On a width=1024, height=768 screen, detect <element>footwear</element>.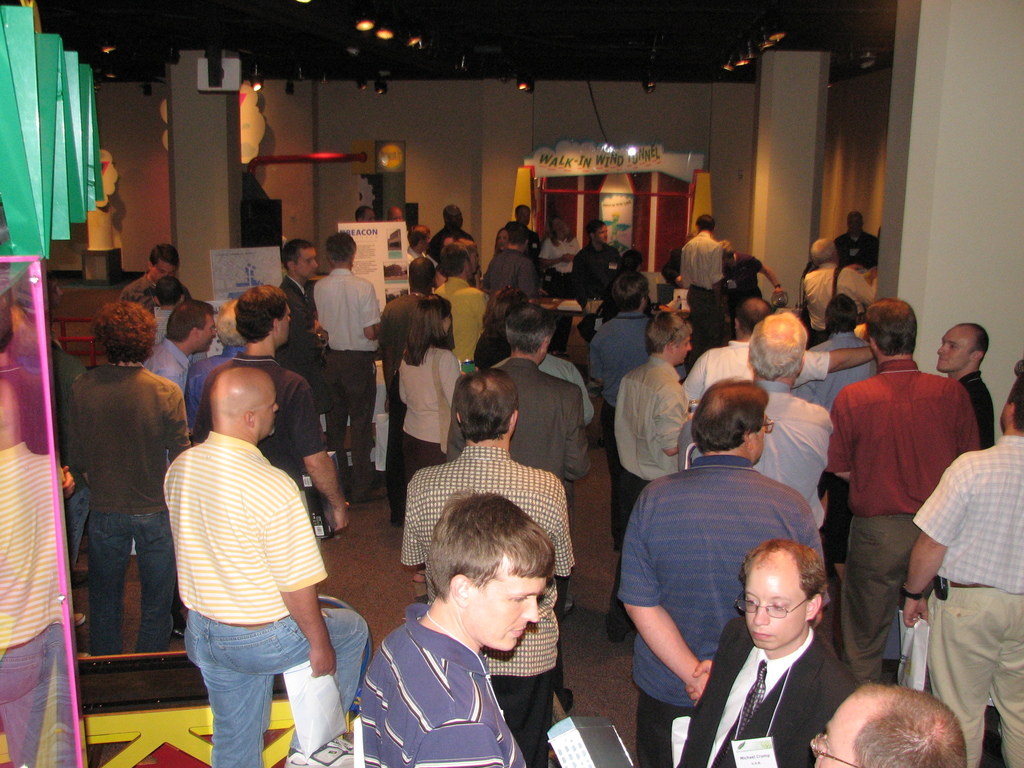
l=283, t=736, r=353, b=767.
